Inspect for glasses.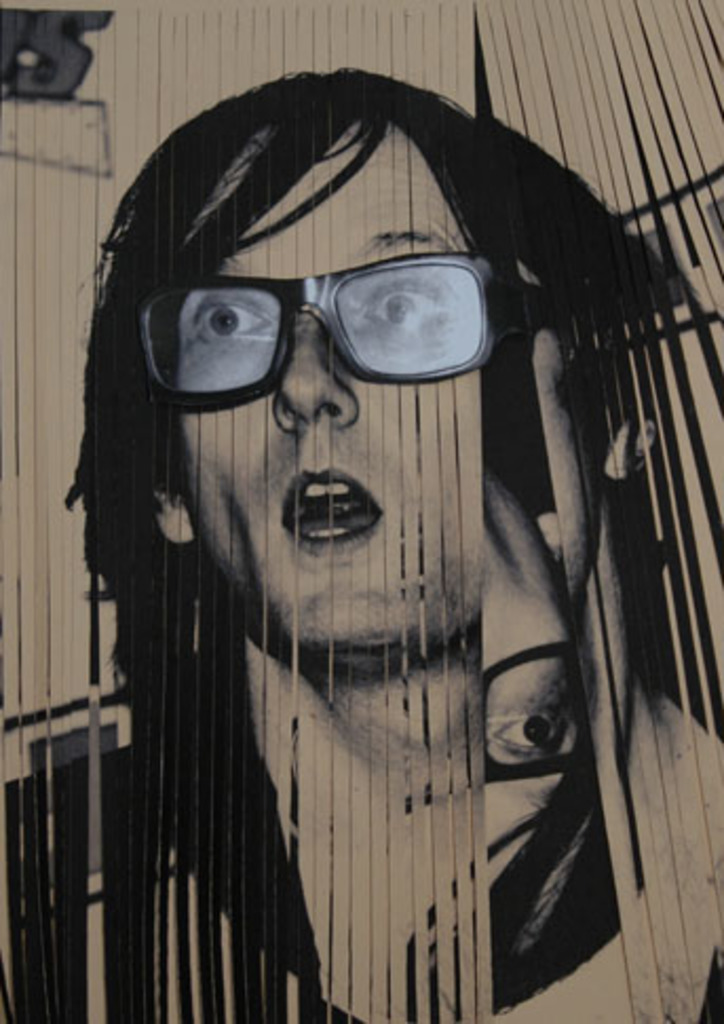
Inspection: detection(133, 247, 494, 382).
